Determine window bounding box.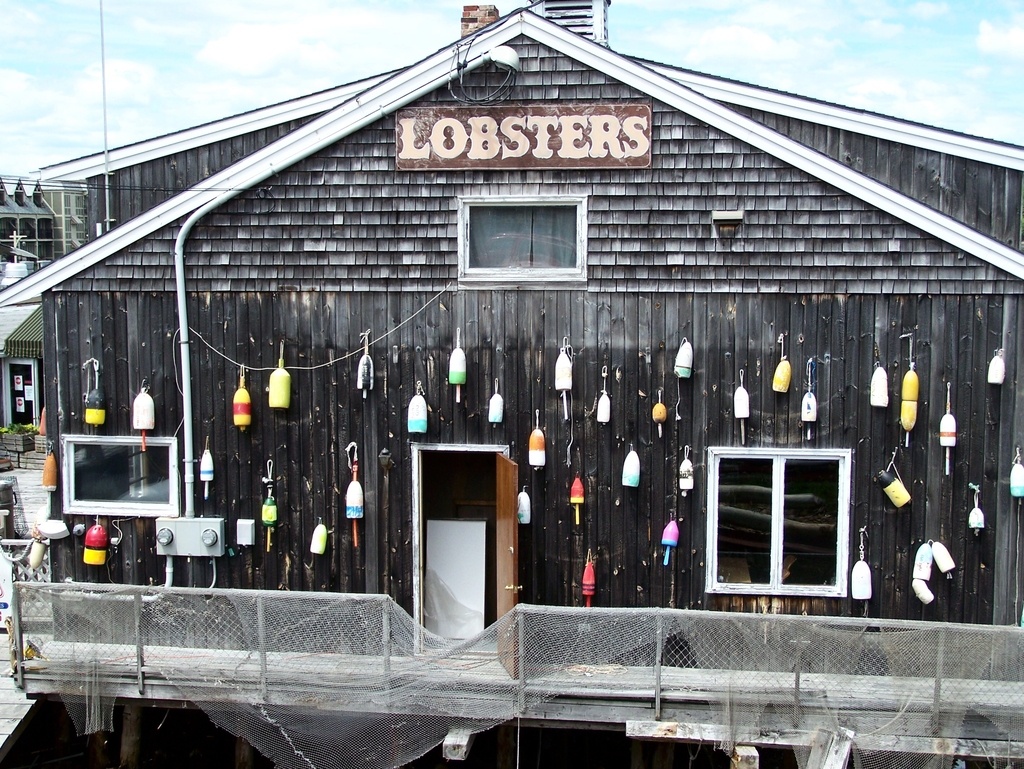
Determined: pyautogui.locateOnScreen(454, 196, 585, 290).
